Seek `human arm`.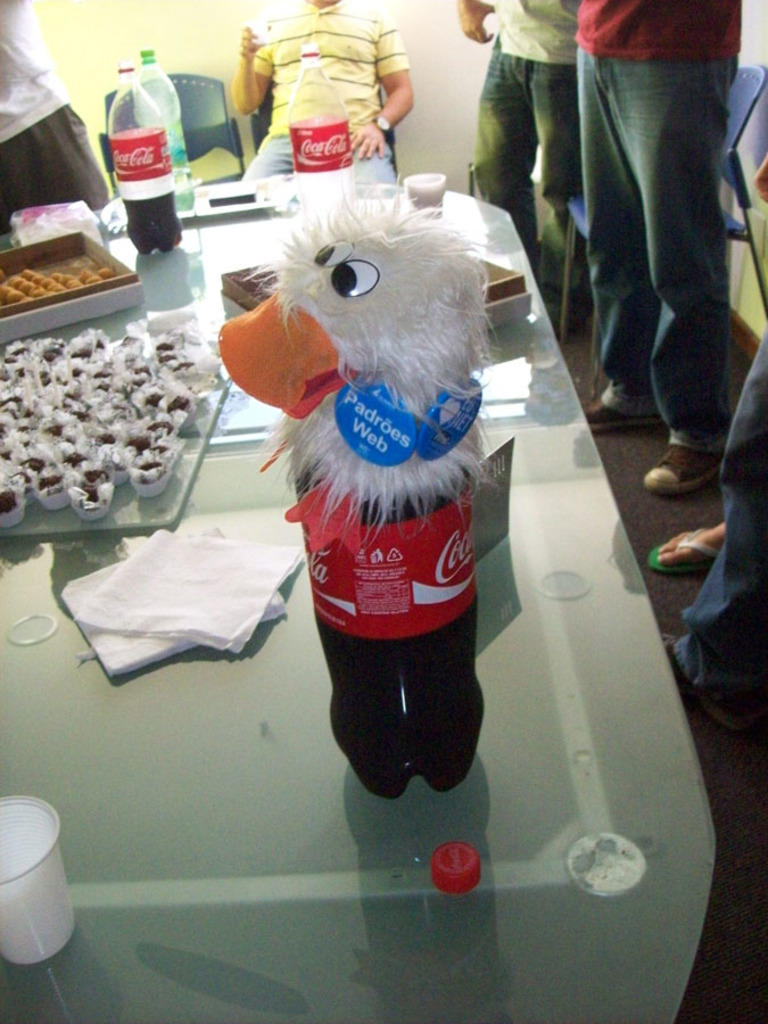
bbox=[225, 18, 281, 125].
